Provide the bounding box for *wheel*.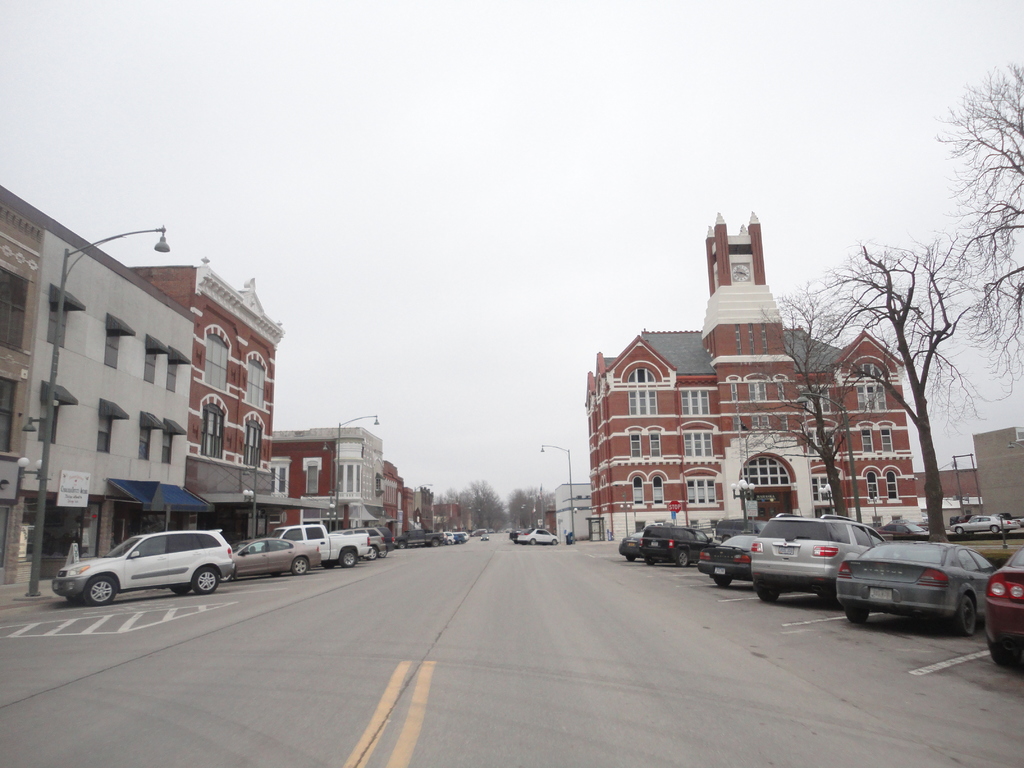
986,640,1016,669.
